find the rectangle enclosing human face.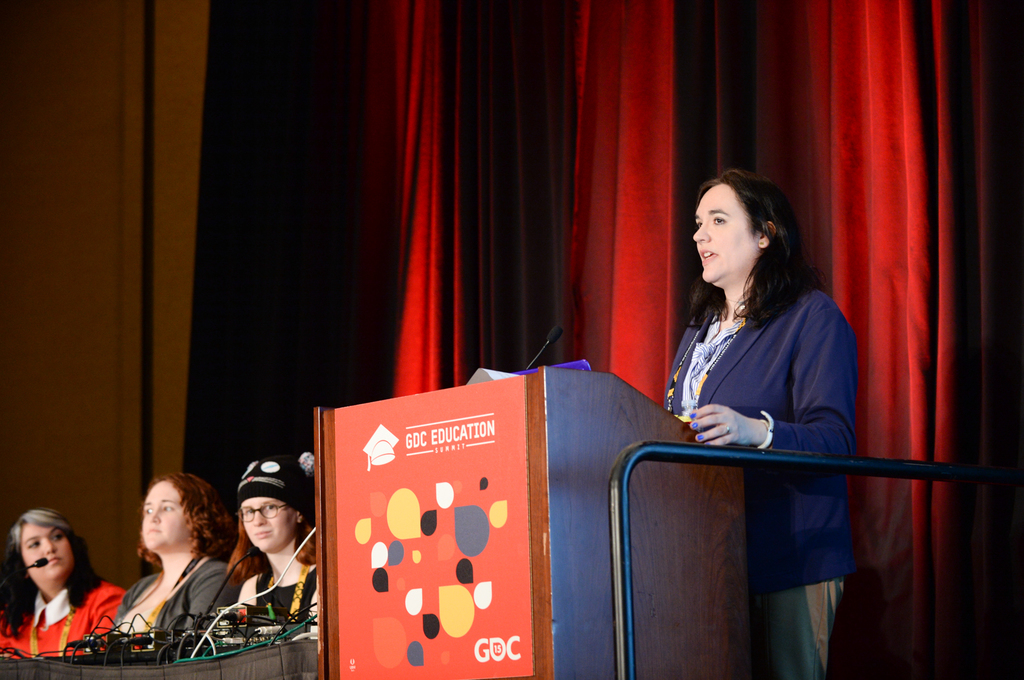
select_region(237, 488, 298, 547).
